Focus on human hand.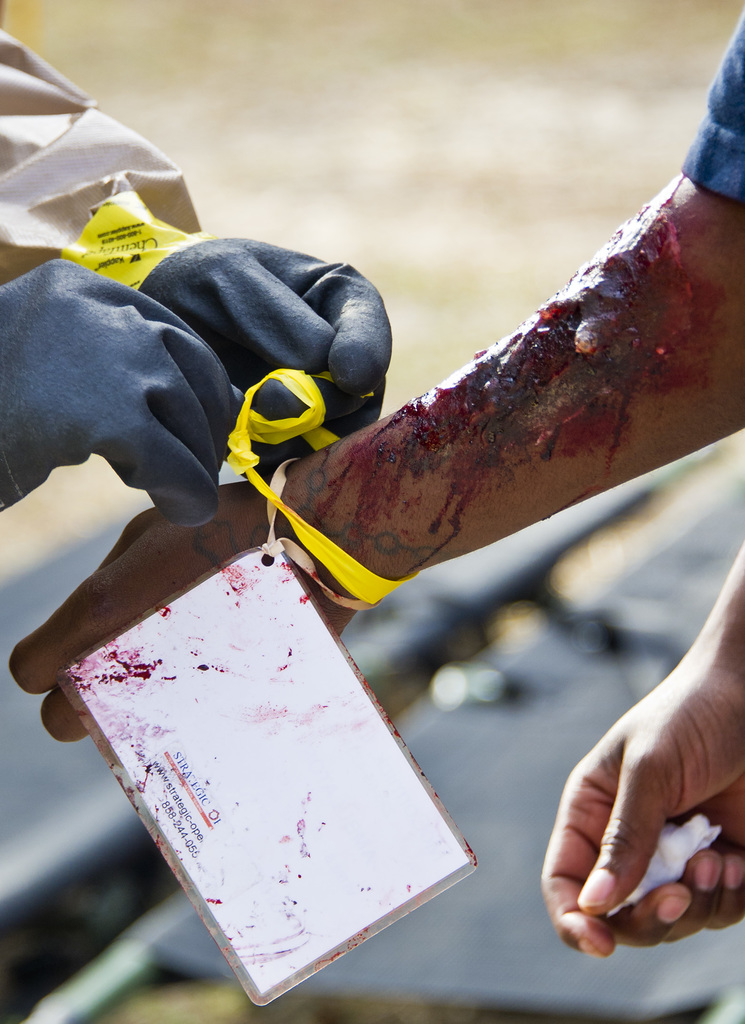
Focused at (x1=14, y1=481, x2=351, y2=739).
